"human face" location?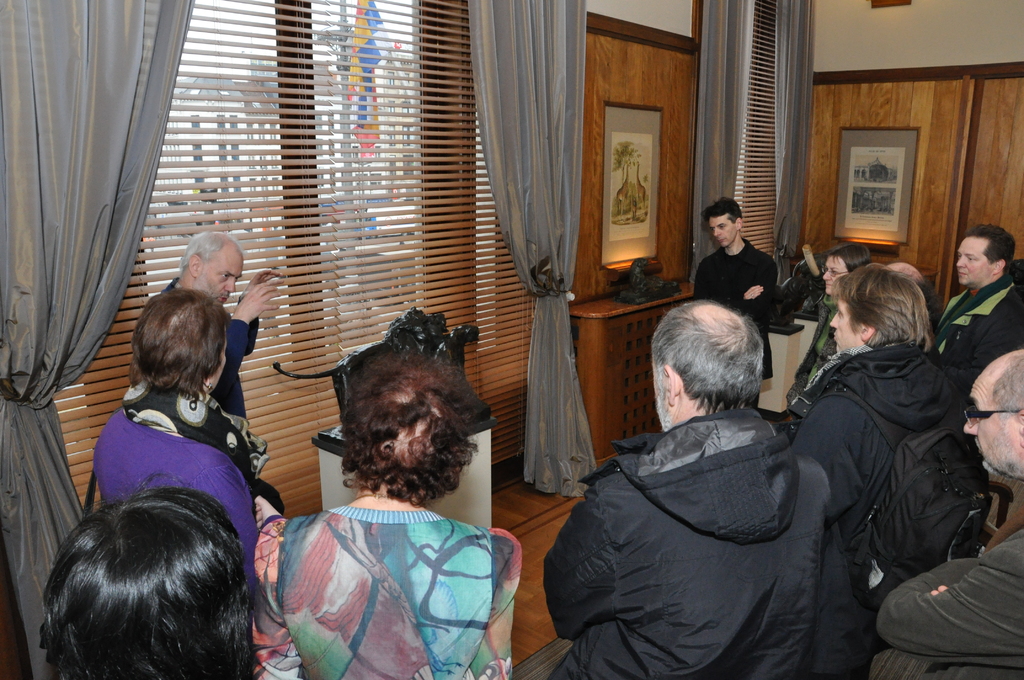
(708, 218, 735, 248)
